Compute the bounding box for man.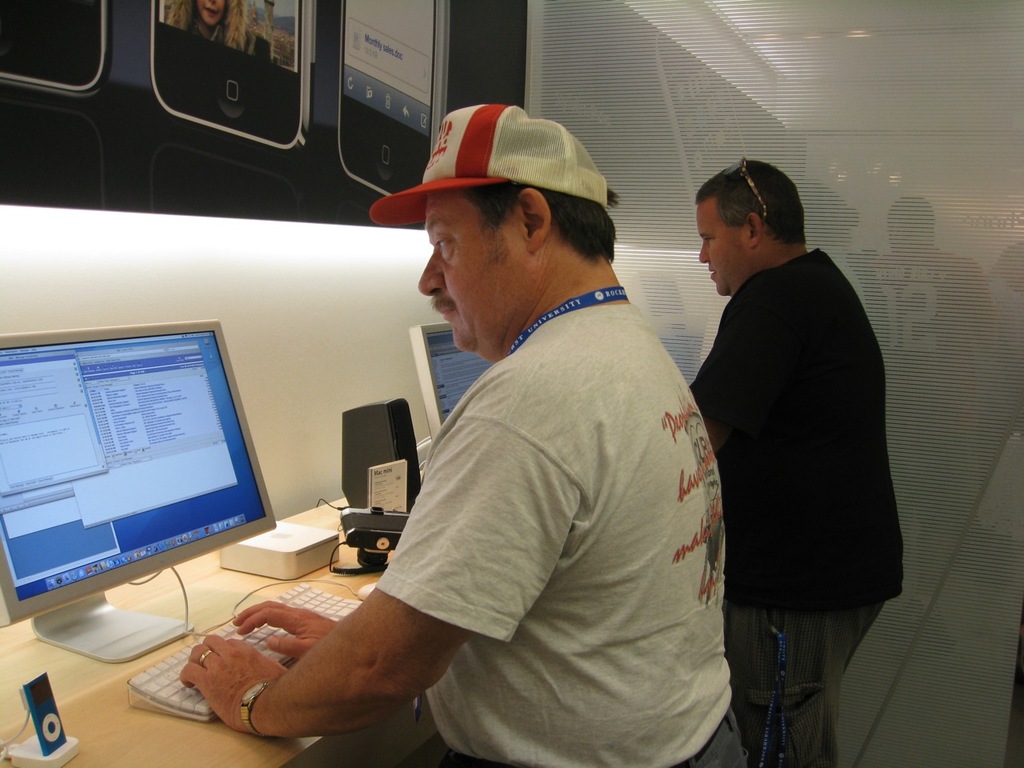
left=794, top=177, right=874, bottom=312.
